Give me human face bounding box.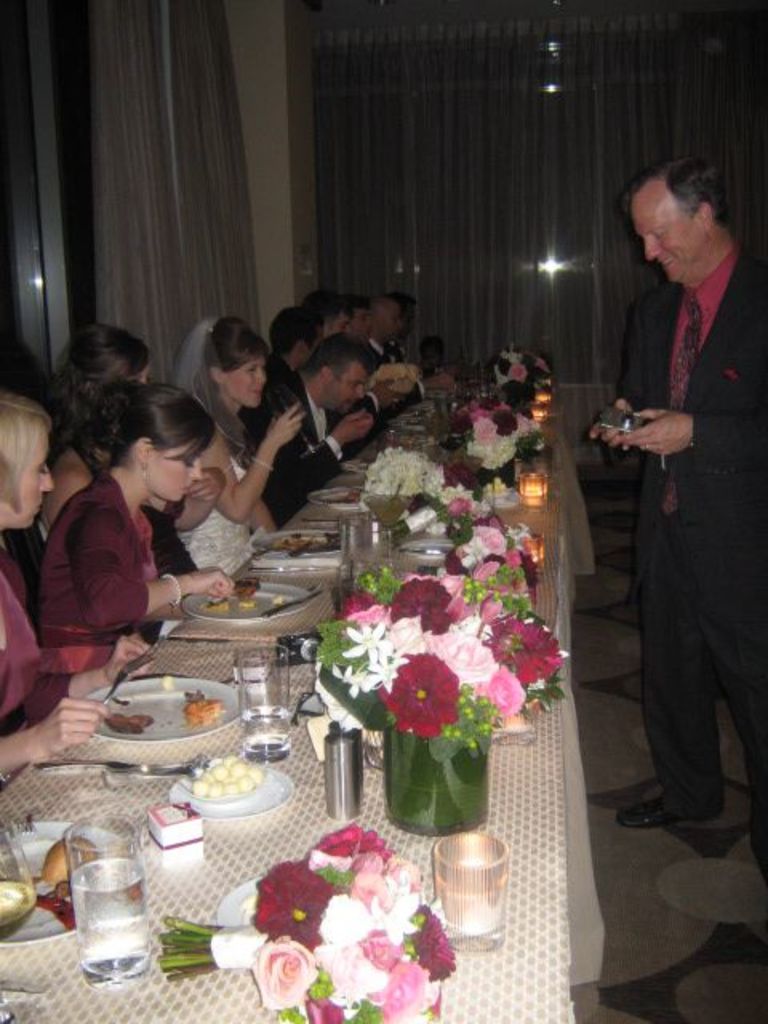
bbox=(330, 366, 365, 410).
